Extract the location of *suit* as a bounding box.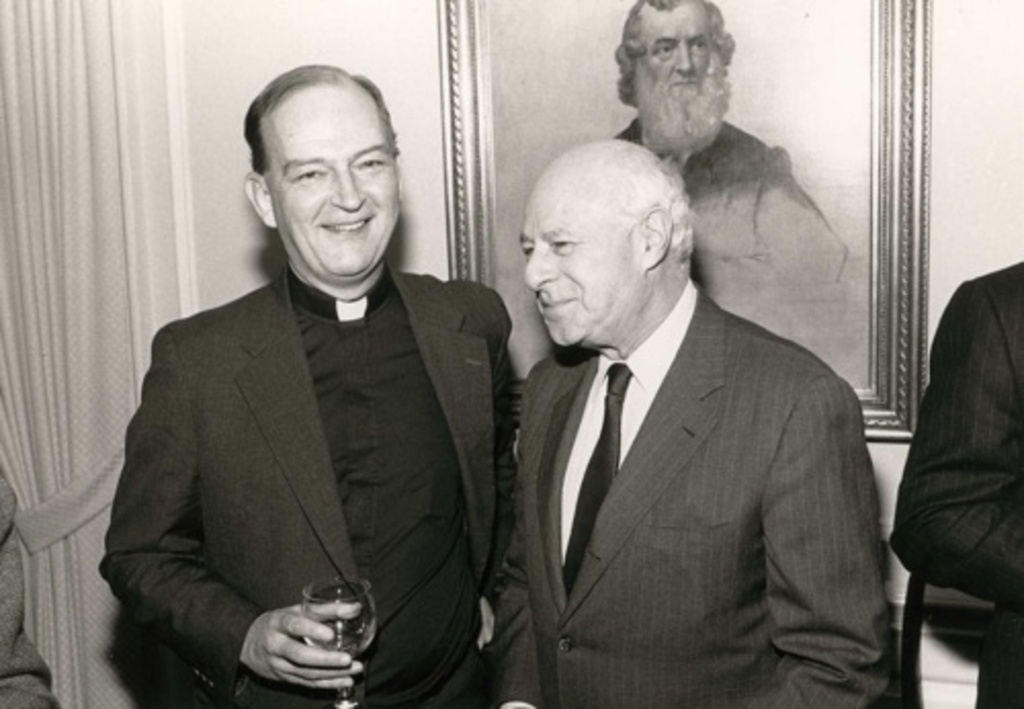
(left=100, top=158, right=522, bottom=699).
